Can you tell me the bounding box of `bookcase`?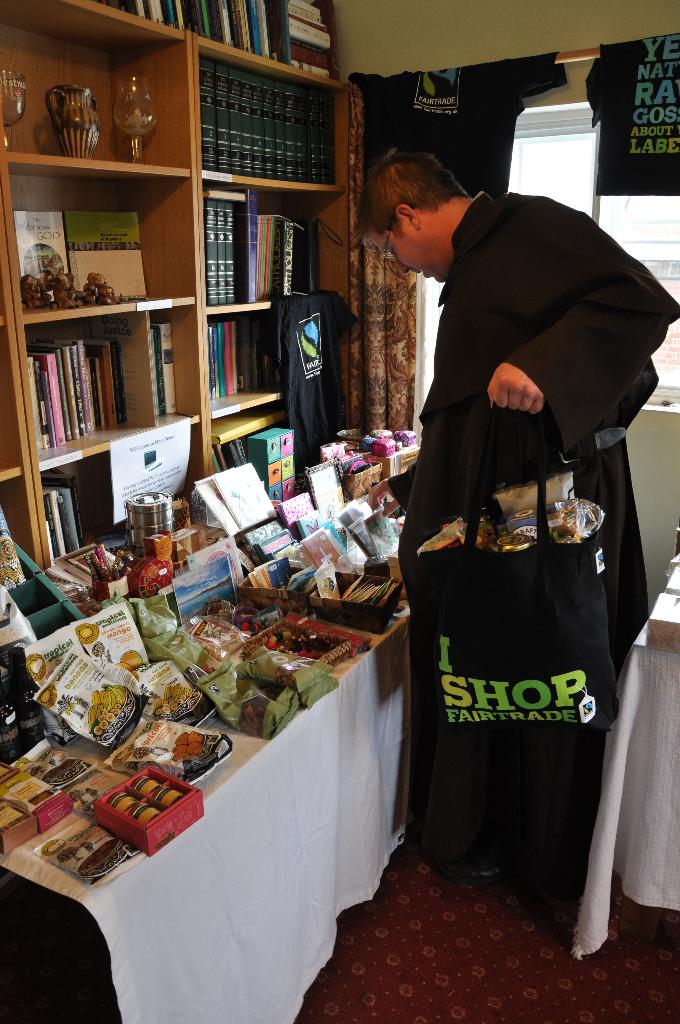
24/26/368/511.
